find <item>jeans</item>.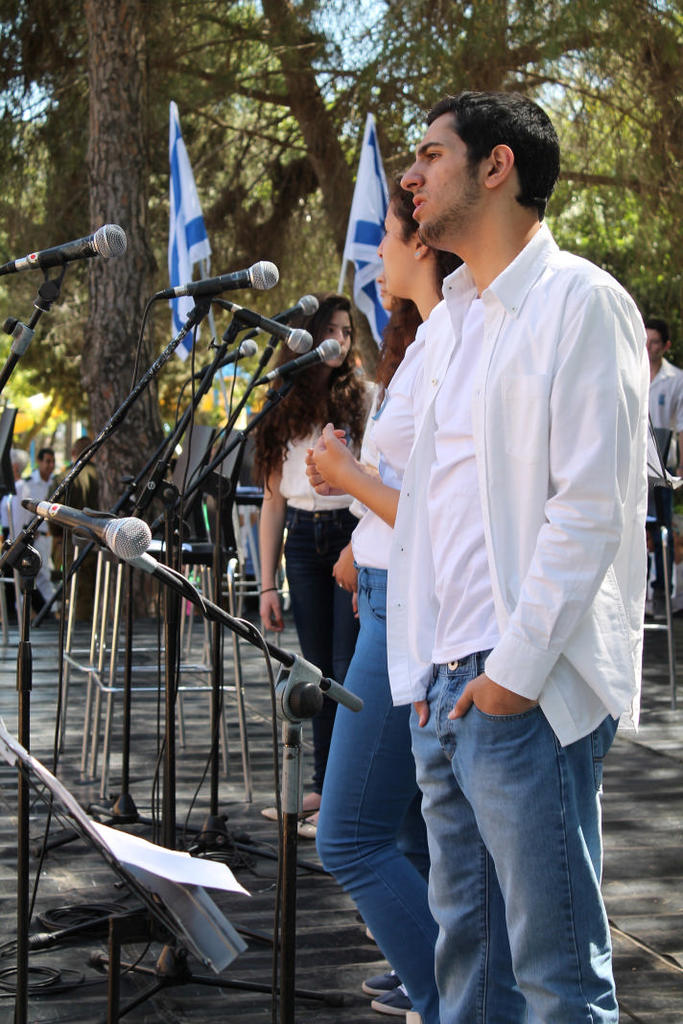
box(318, 573, 439, 1023).
